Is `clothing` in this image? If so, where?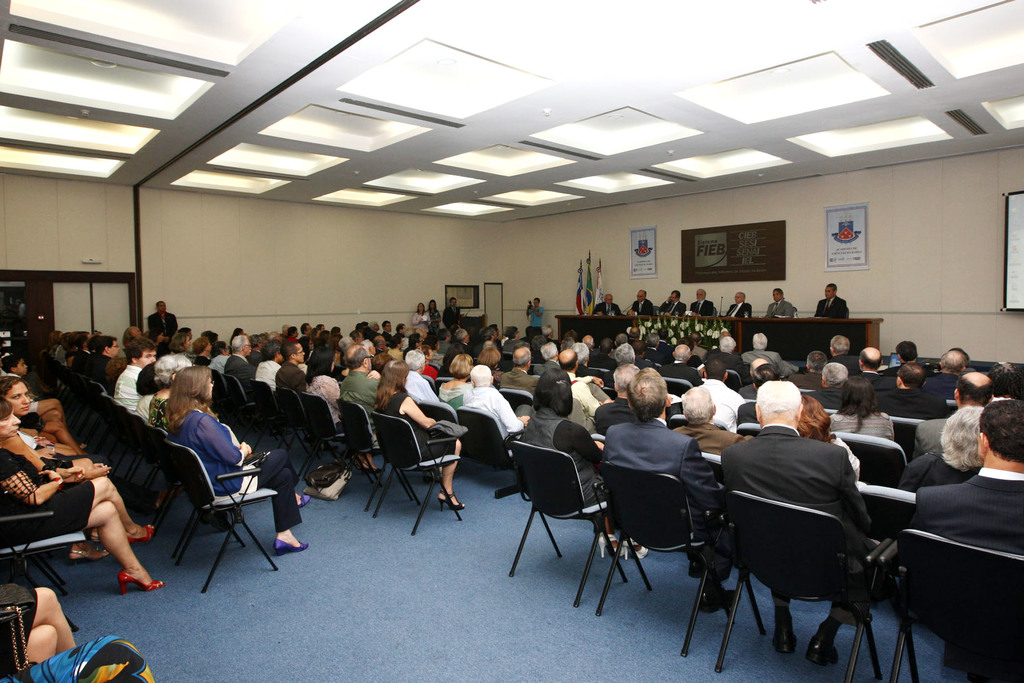
Yes, at locate(632, 299, 647, 315).
